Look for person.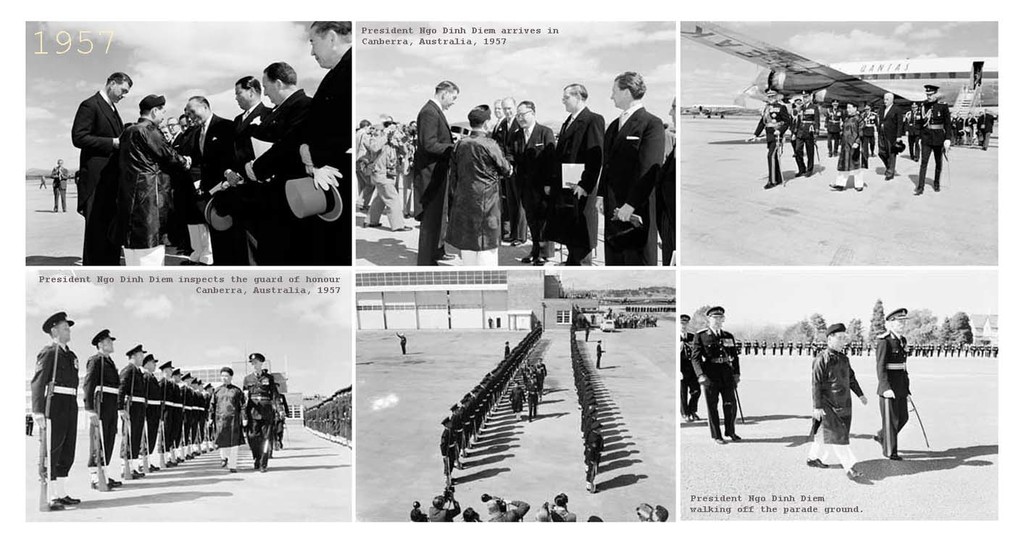
Found: box=[555, 85, 607, 267].
